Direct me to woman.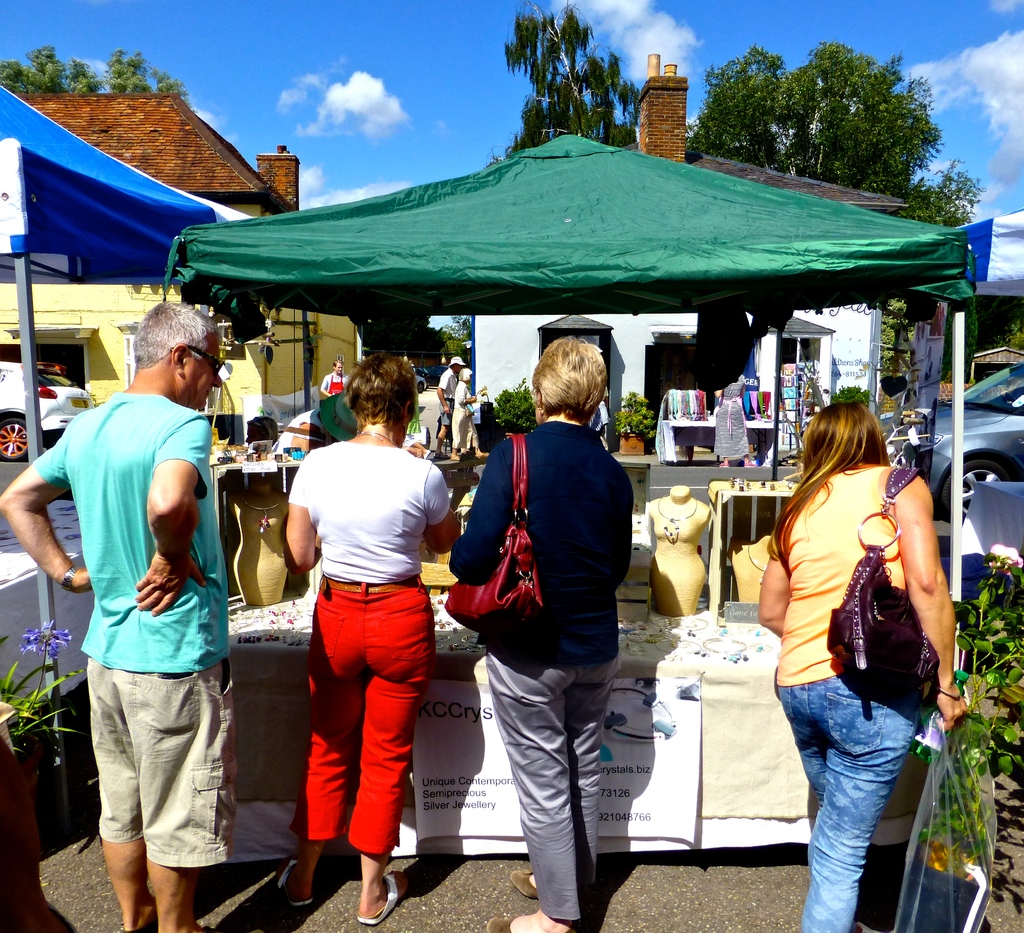
Direction: {"x1": 447, "y1": 338, "x2": 639, "y2": 932}.
